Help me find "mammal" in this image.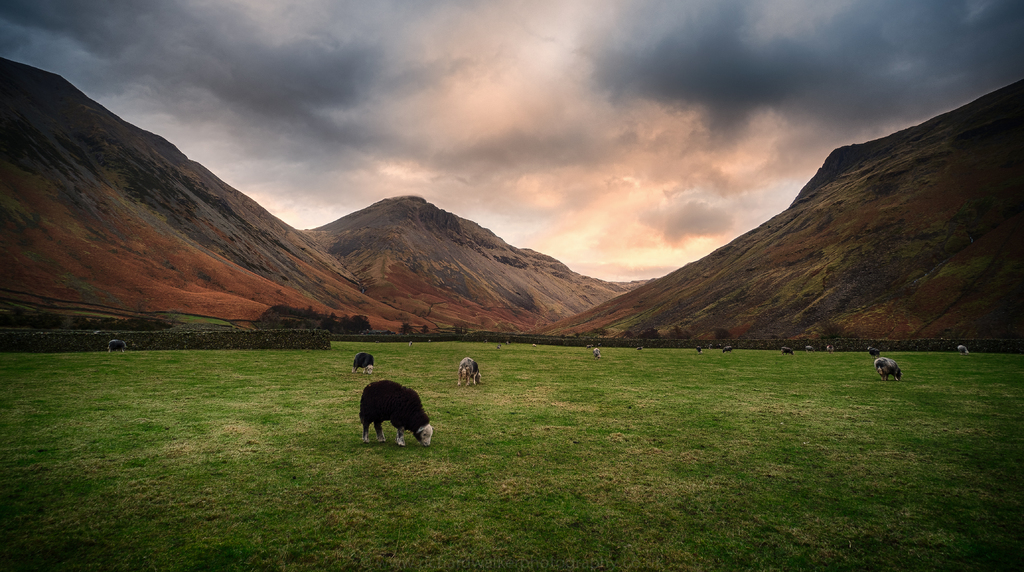
Found it: select_region(695, 346, 702, 354).
